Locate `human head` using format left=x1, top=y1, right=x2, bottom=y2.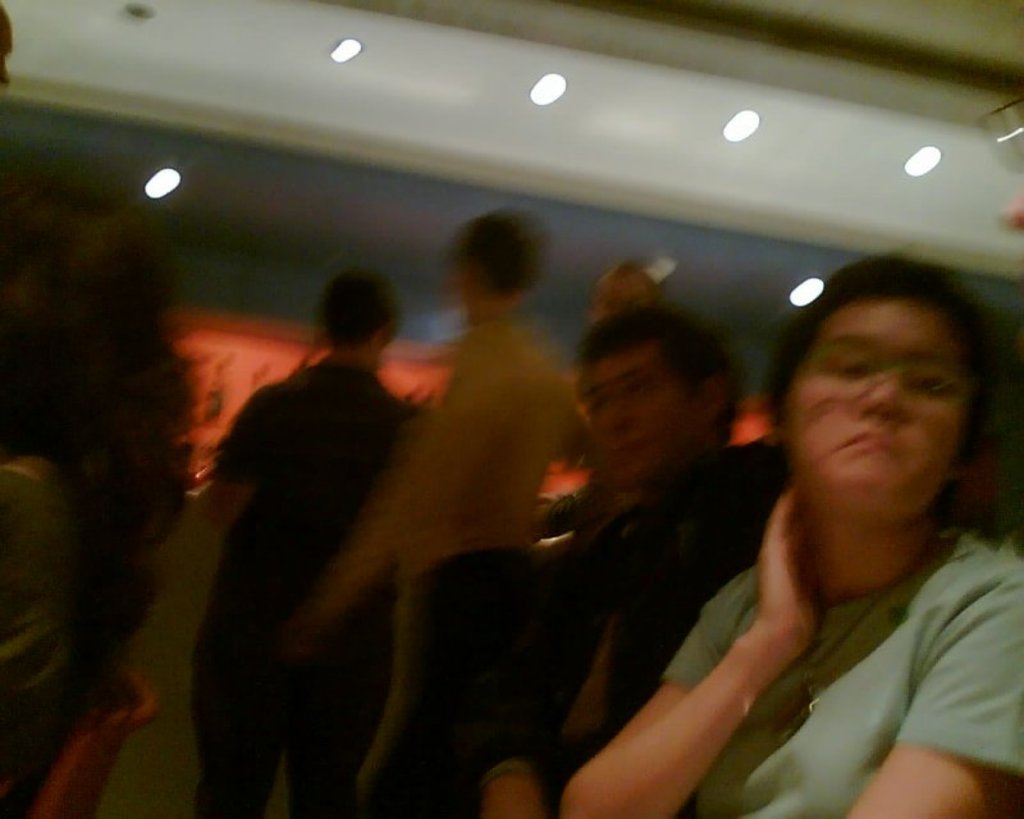
left=580, top=311, right=748, bottom=488.
